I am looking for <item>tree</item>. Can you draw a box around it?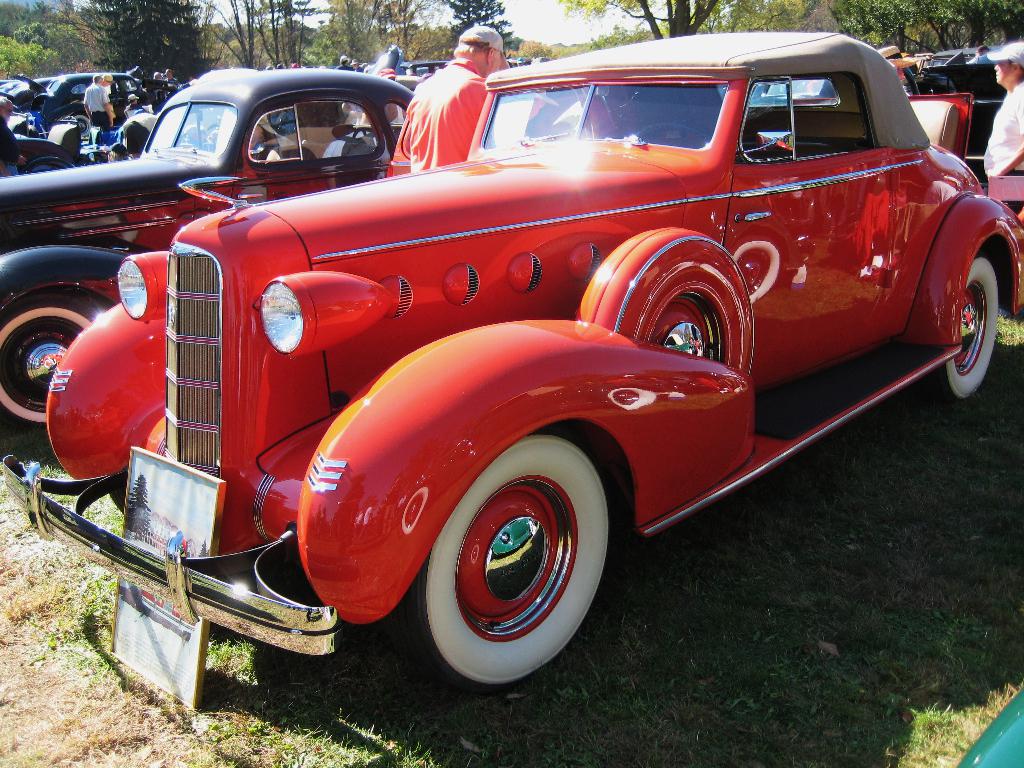
Sure, the bounding box is 81, 0, 210, 87.
